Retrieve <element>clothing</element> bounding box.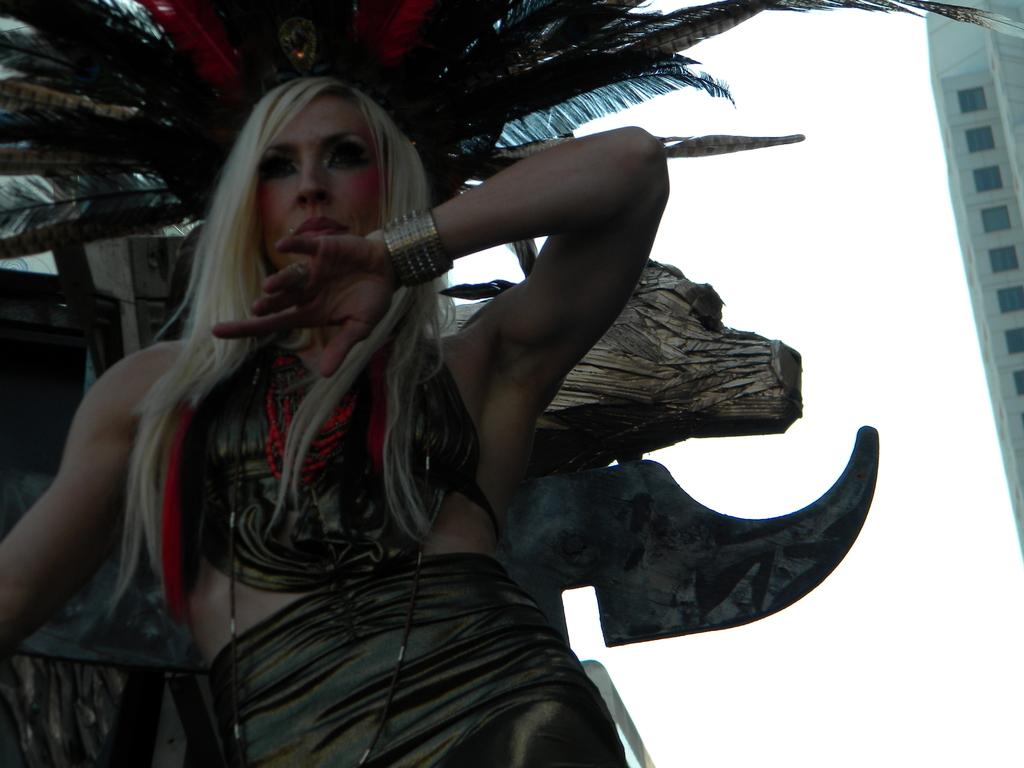
Bounding box: 141:341:534:588.
